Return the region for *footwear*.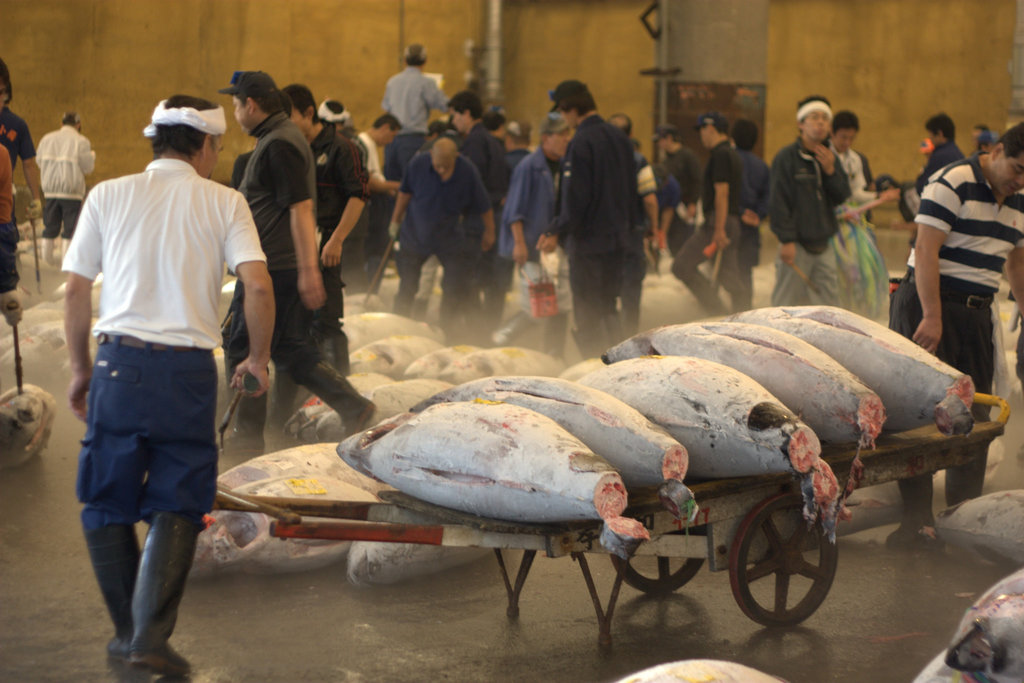
684 274 728 315.
